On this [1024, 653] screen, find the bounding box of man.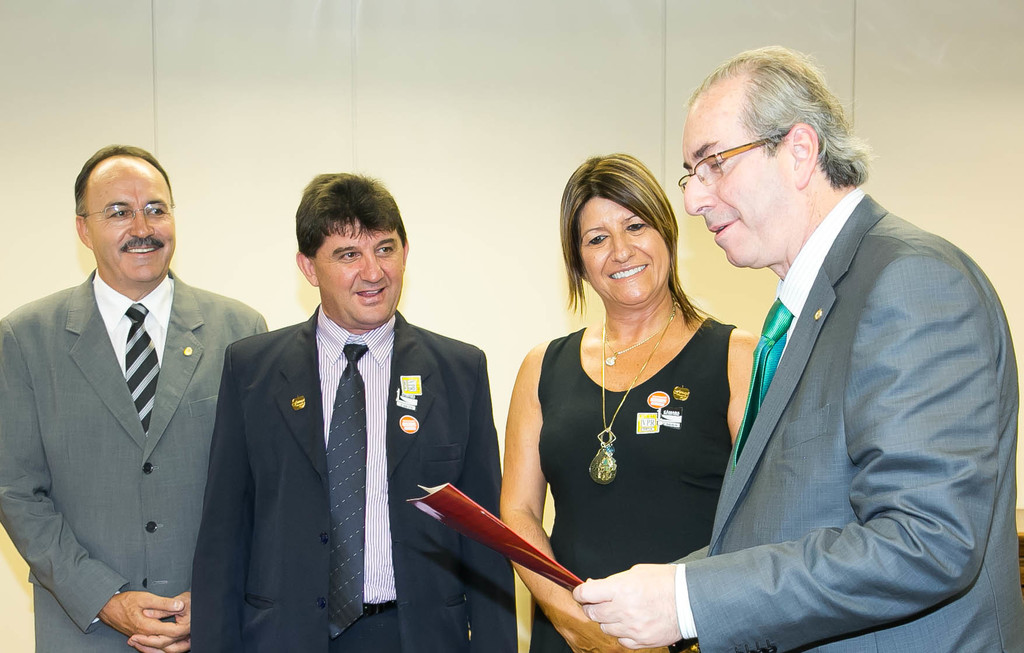
Bounding box: box(185, 171, 519, 652).
